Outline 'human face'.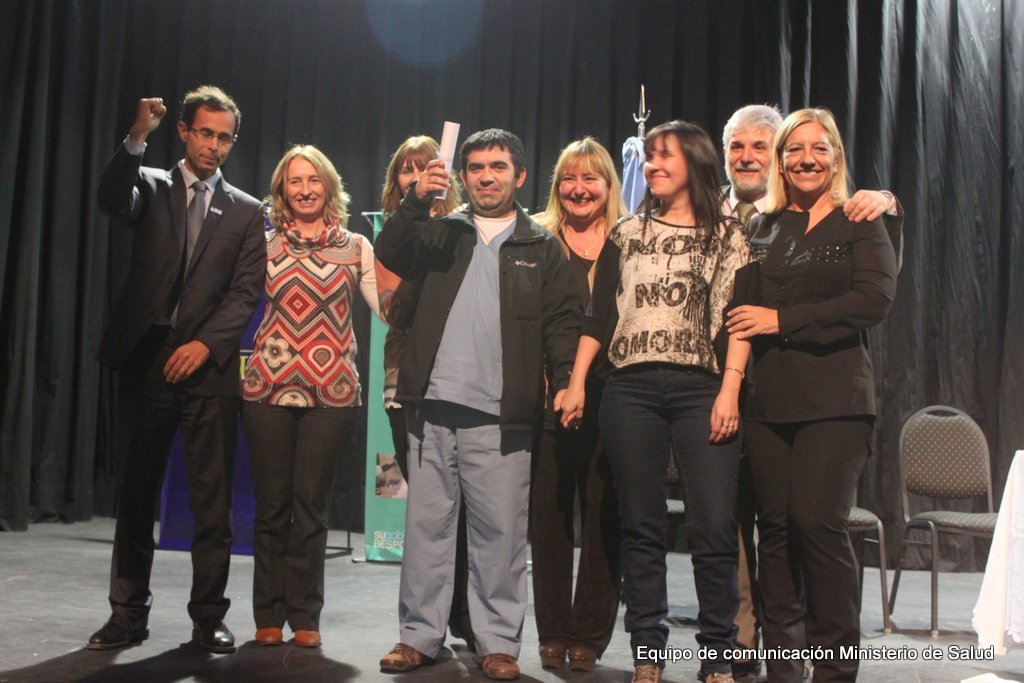
Outline: [x1=784, y1=123, x2=833, y2=192].
